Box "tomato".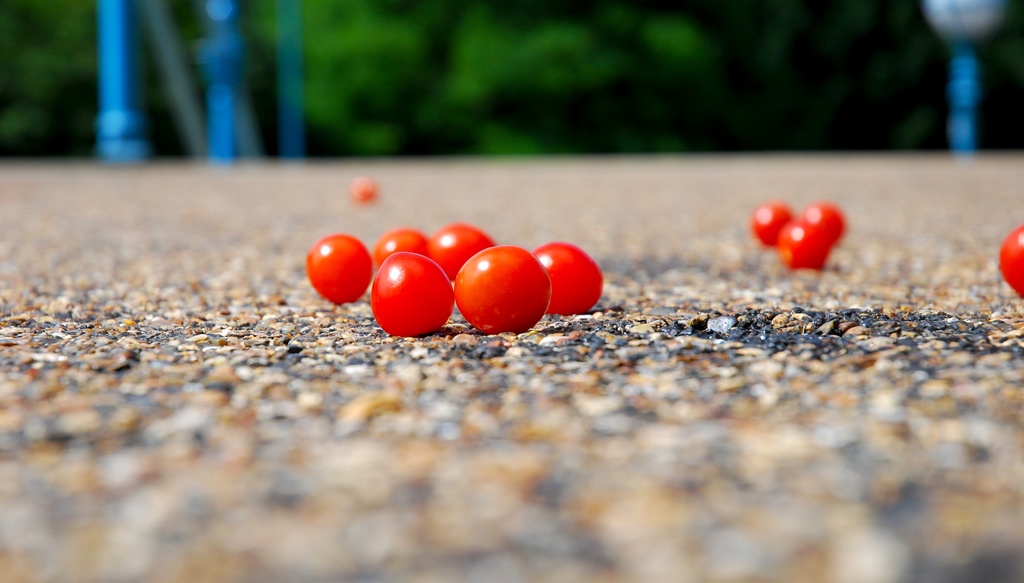
Rect(753, 203, 792, 244).
